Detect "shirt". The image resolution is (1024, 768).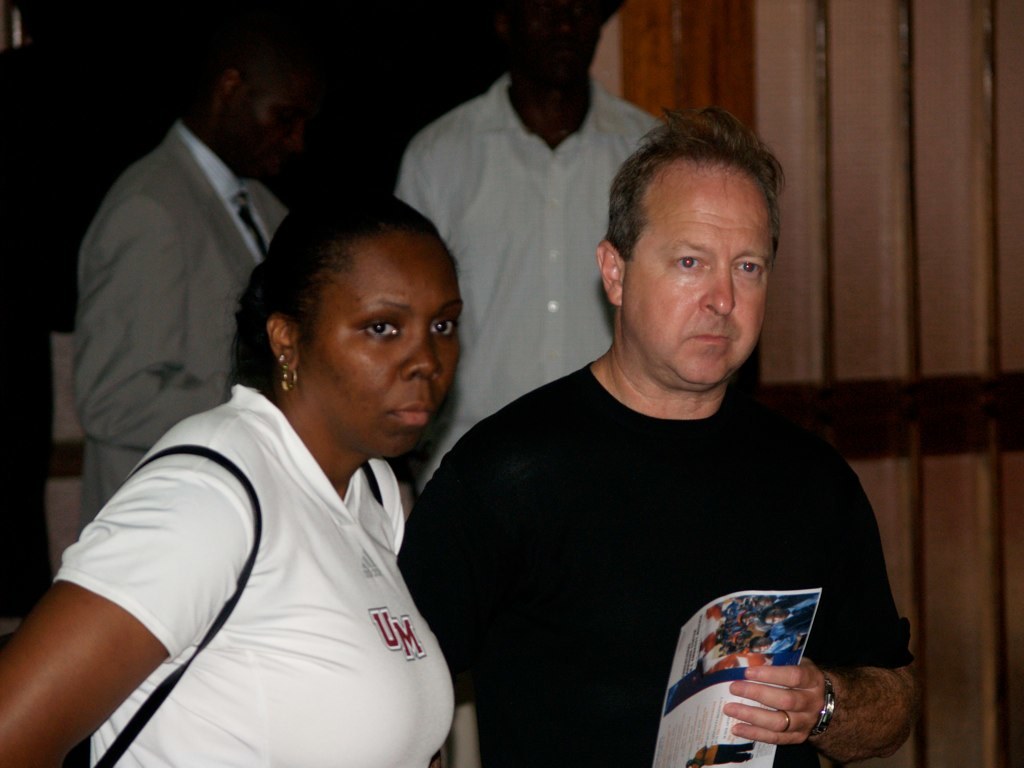
select_region(392, 71, 662, 489).
